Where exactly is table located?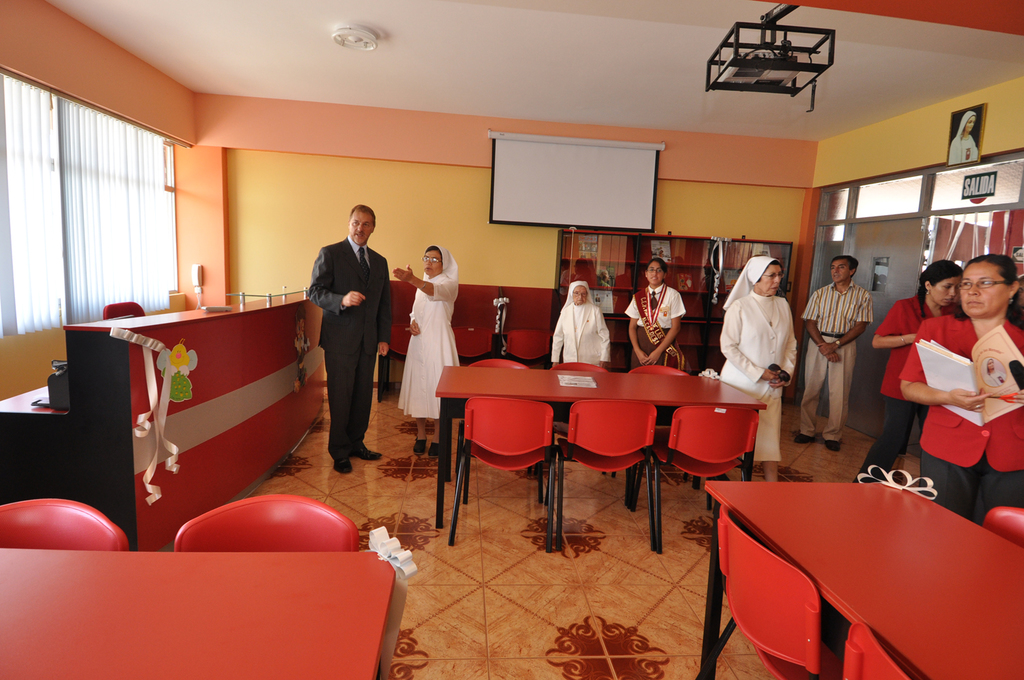
Its bounding box is region(436, 365, 767, 529).
